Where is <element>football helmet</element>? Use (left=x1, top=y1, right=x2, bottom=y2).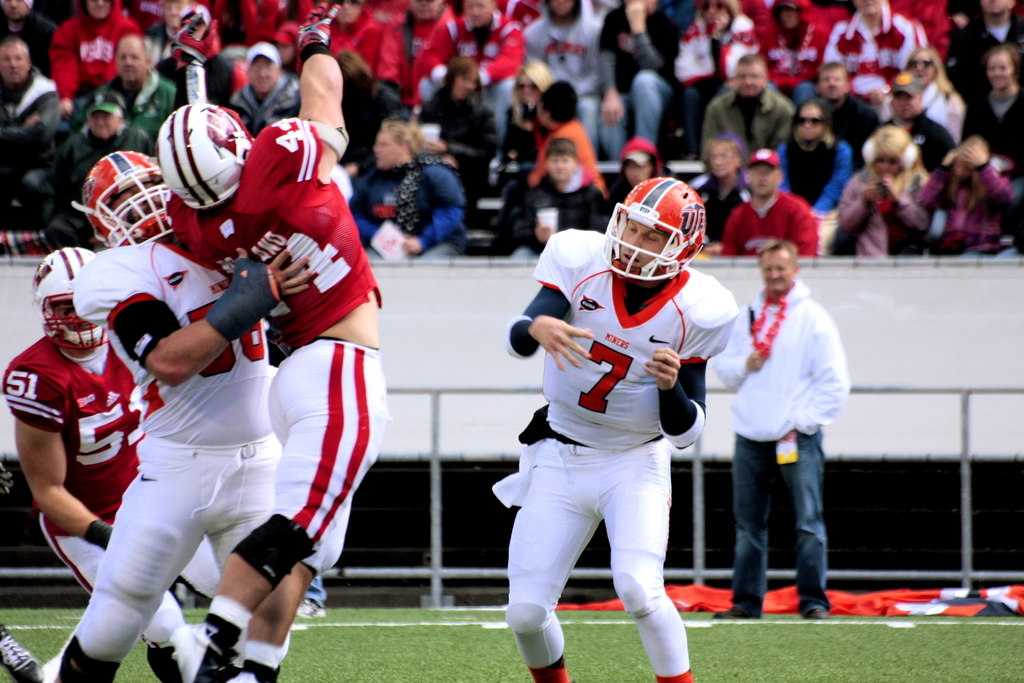
(left=34, top=241, right=119, bottom=352).
